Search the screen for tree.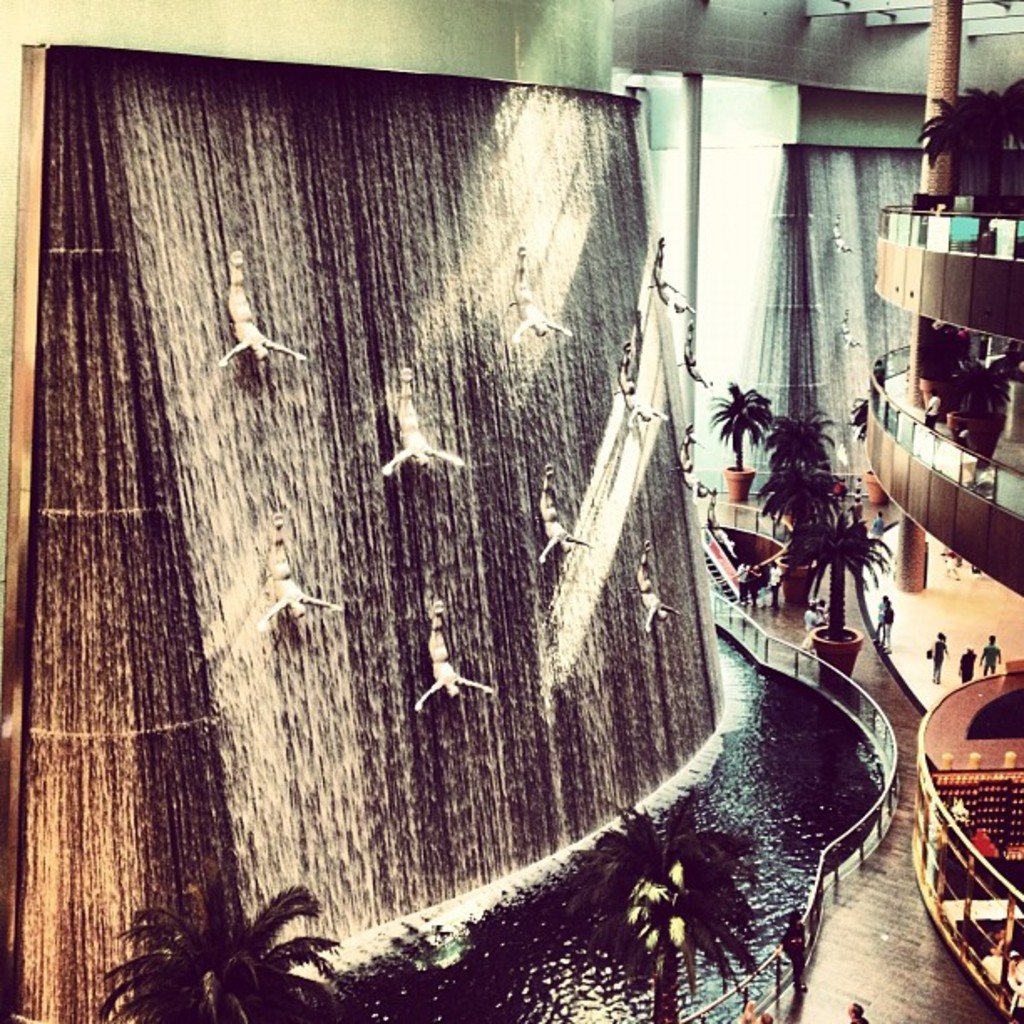
Found at select_region(919, 87, 992, 206).
